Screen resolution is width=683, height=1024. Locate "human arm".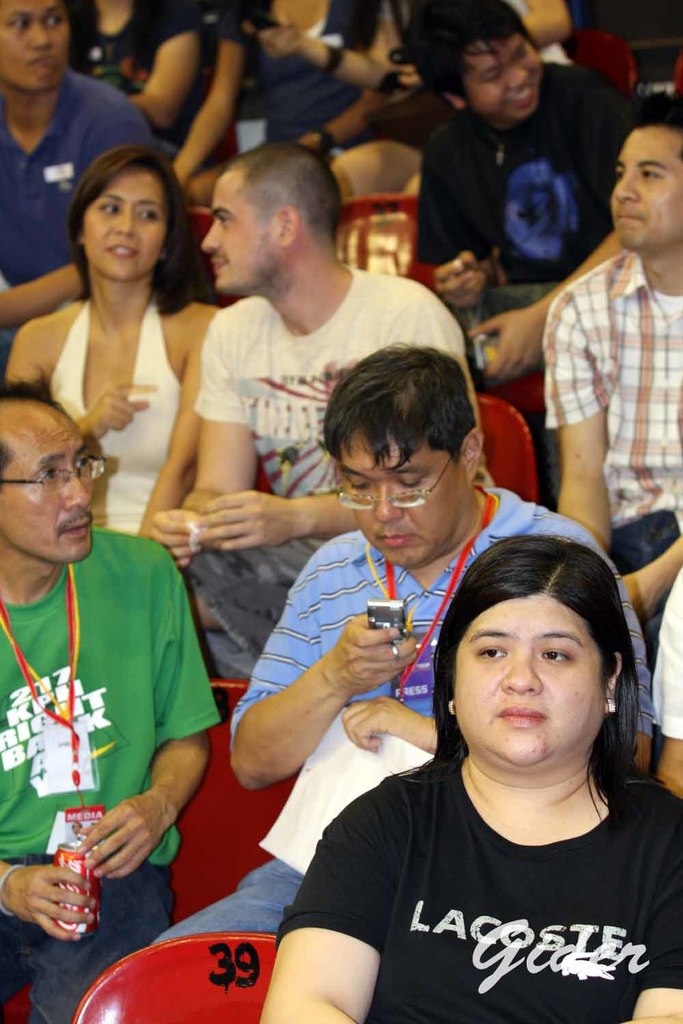
bbox=(337, 690, 436, 756).
